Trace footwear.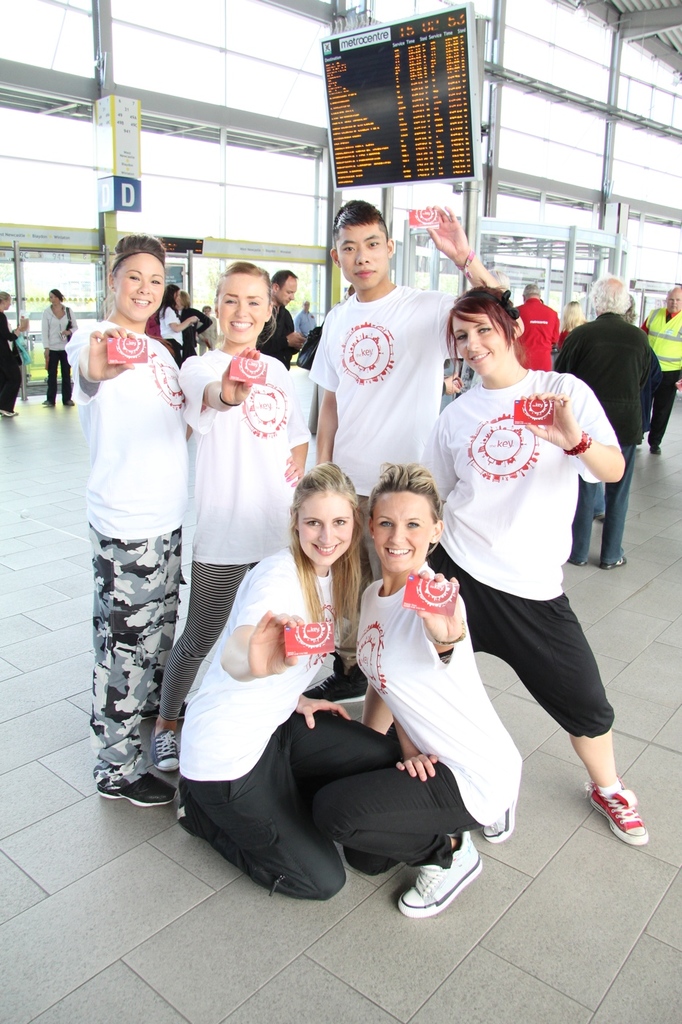
Traced to BBox(61, 398, 75, 410).
